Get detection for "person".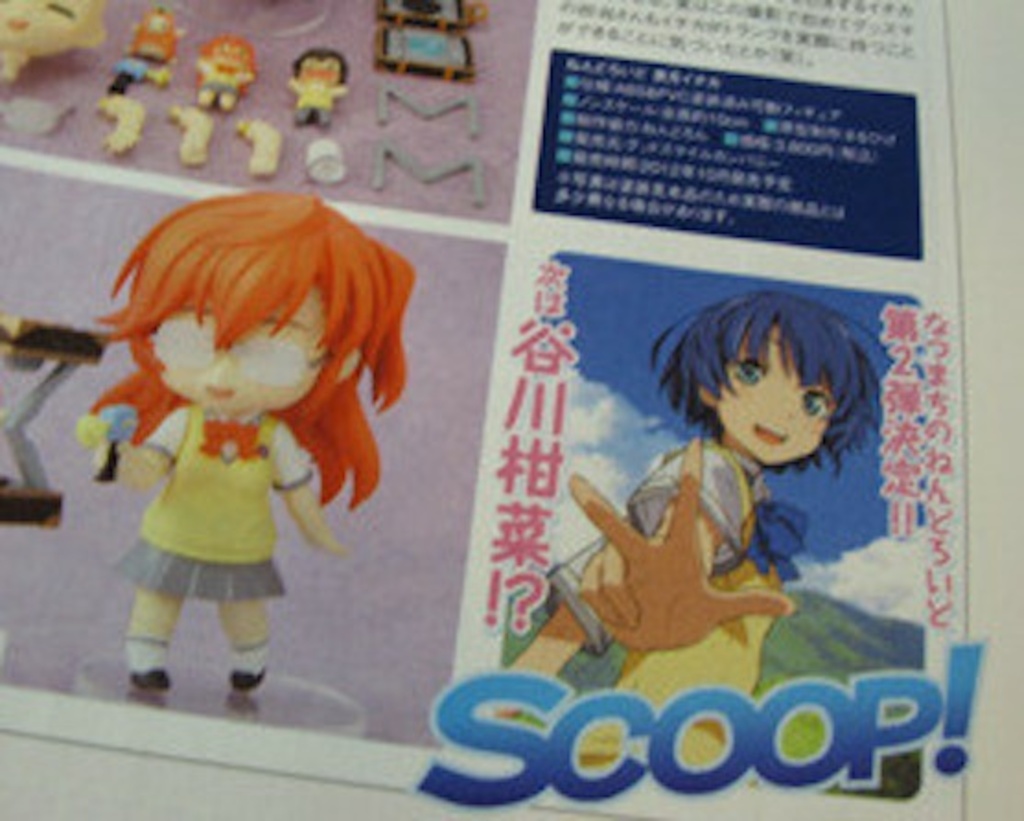
Detection: box=[68, 184, 414, 705].
